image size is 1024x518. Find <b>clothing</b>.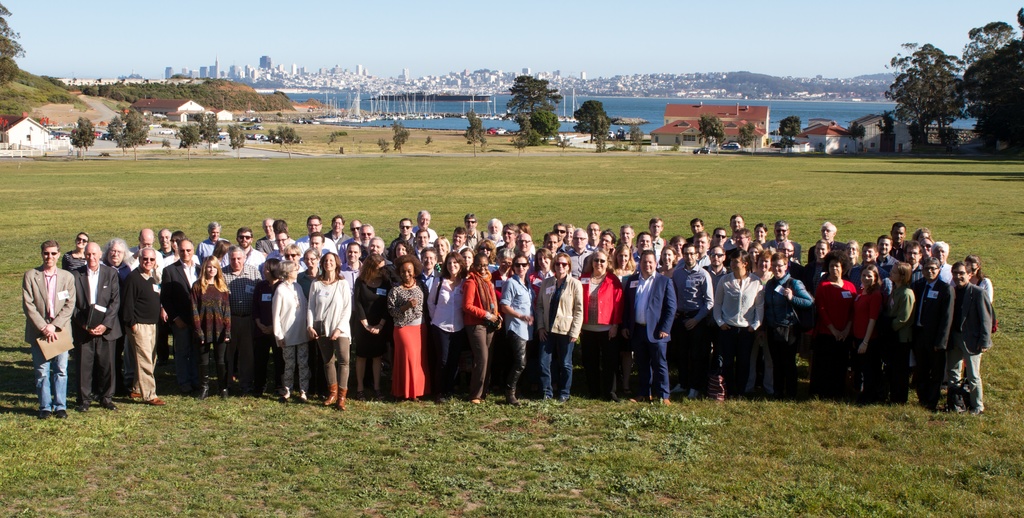
select_region(362, 276, 393, 391).
